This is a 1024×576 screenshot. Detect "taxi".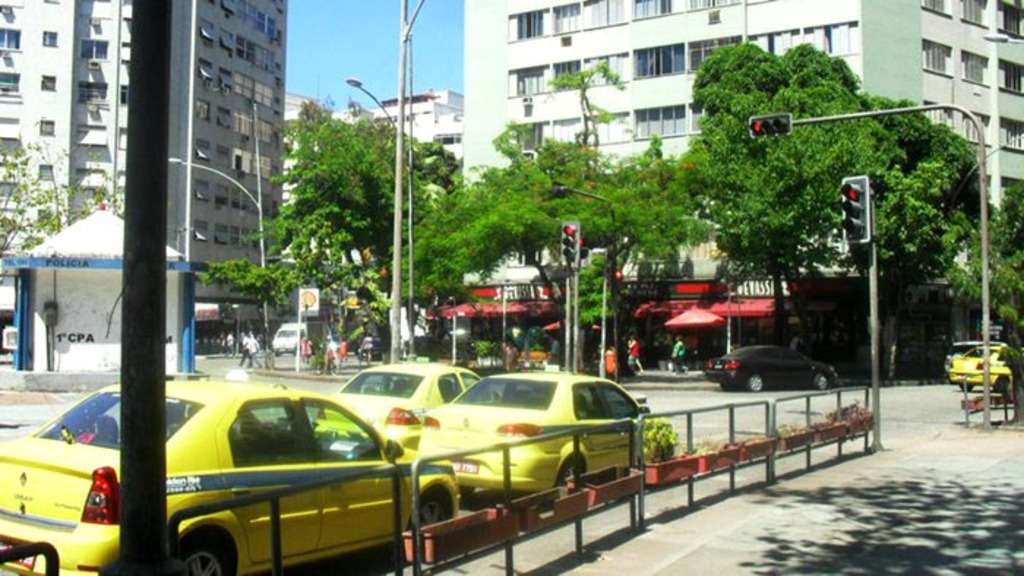
941:339:1014:392.
